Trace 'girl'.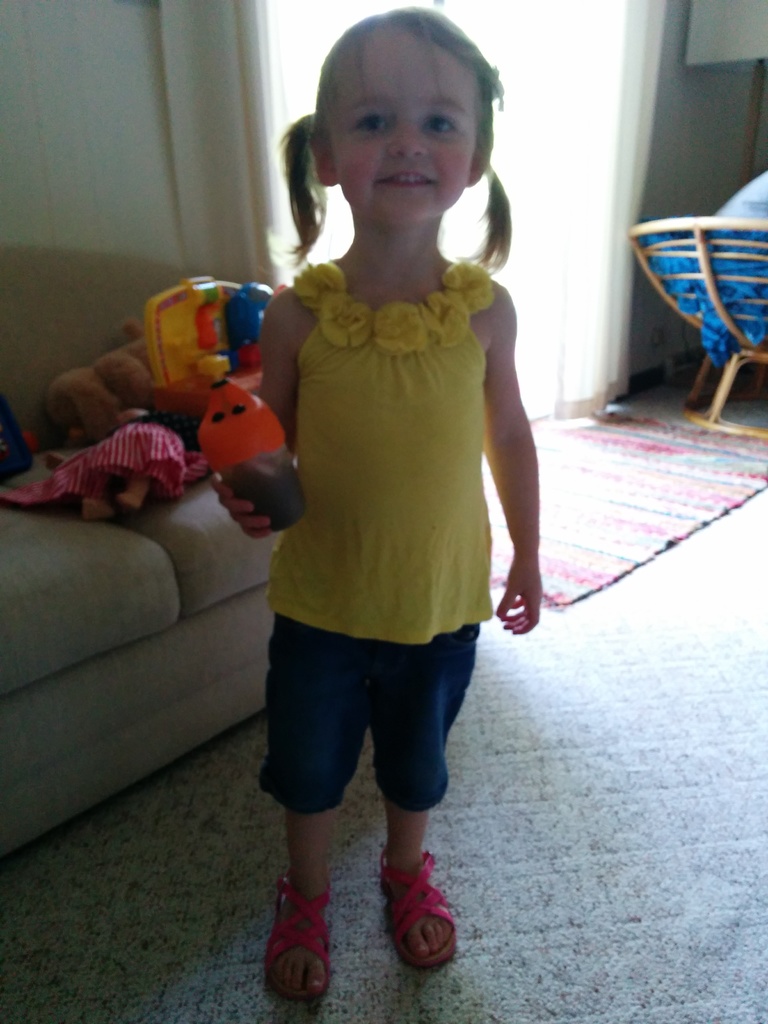
Traced to BBox(205, 4, 547, 1000).
